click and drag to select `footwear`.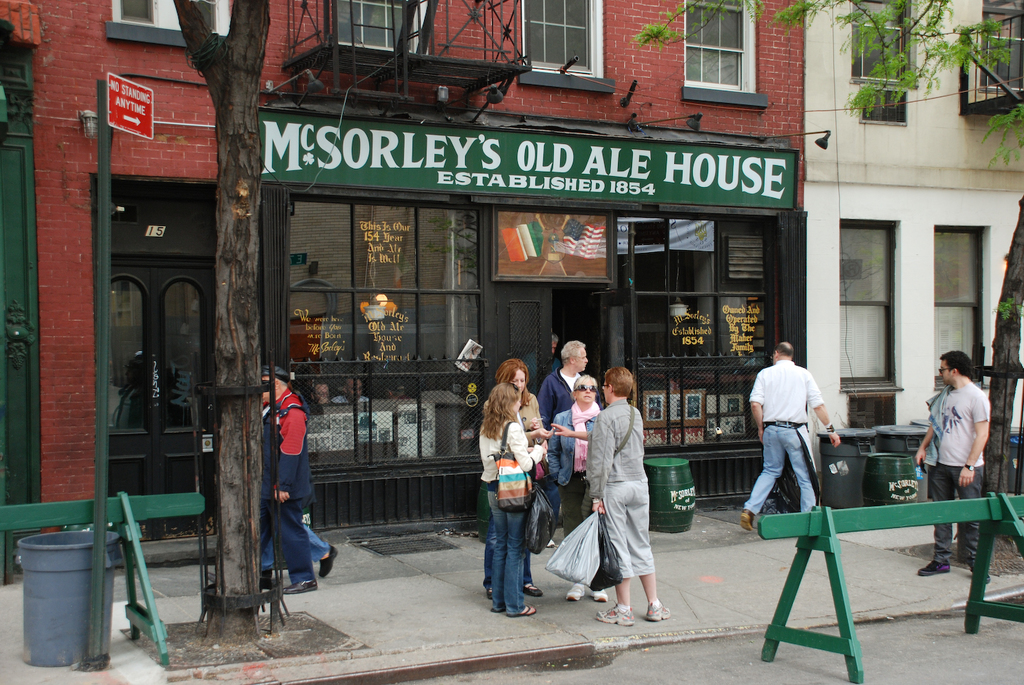
Selection: box(486, 587, 492, 603).
